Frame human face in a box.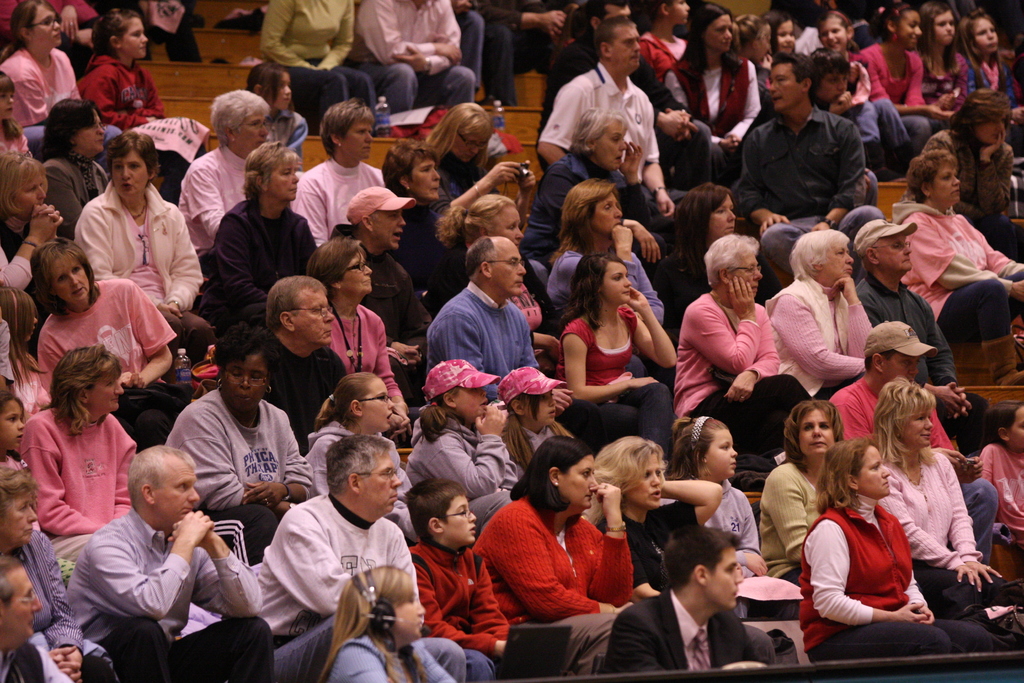
709, 193, 738, 239.
